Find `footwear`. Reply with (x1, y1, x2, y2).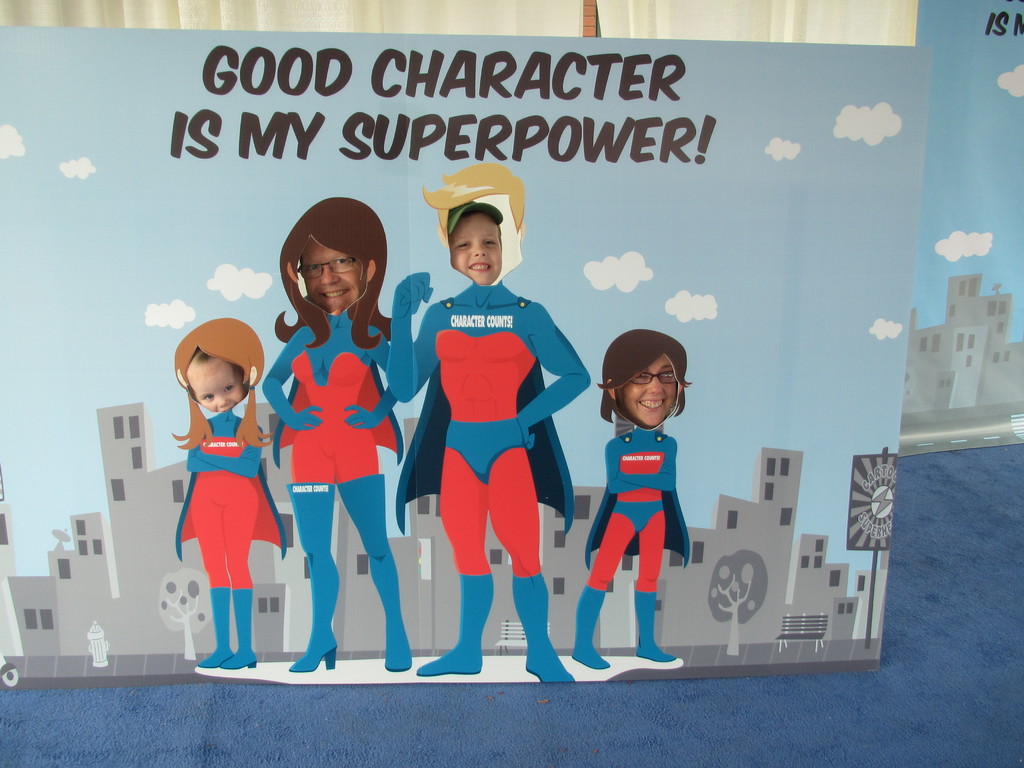
(572, 584, 612, 672).
